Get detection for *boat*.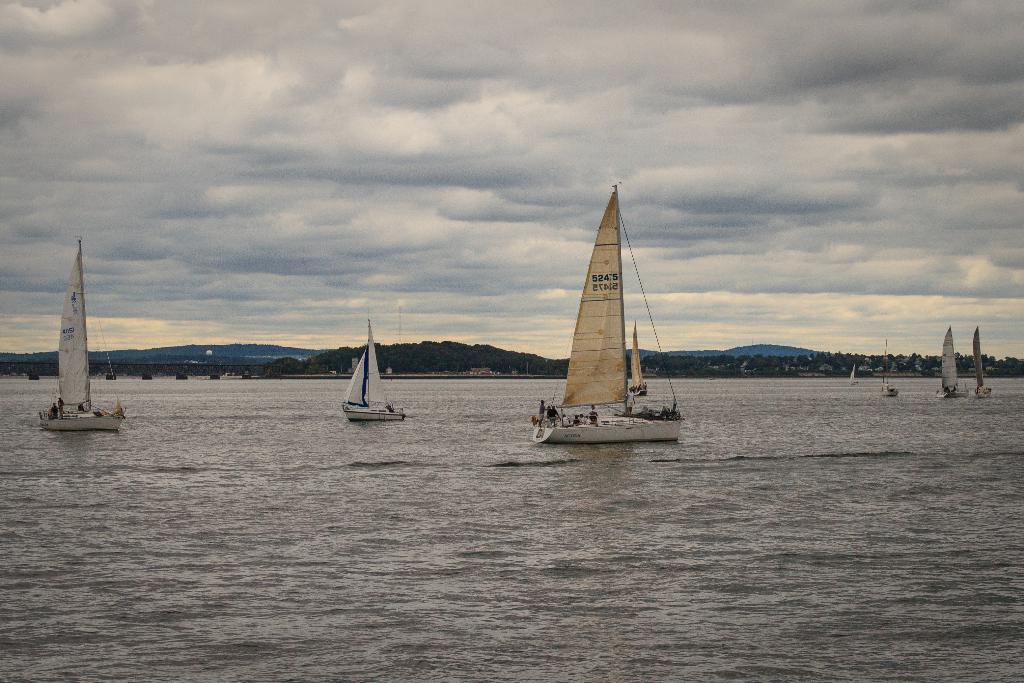
Detection: x1=975, y1=325, x2=993, y2=403.
